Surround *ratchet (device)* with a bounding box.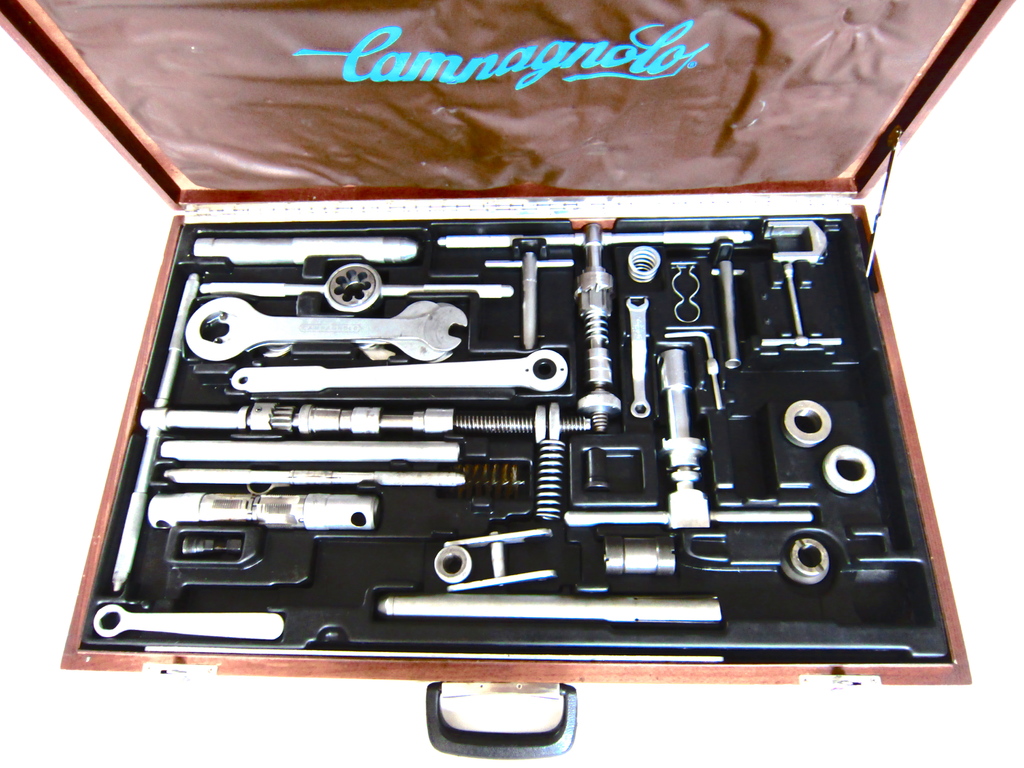
detection(88, 604, 285, 640).
